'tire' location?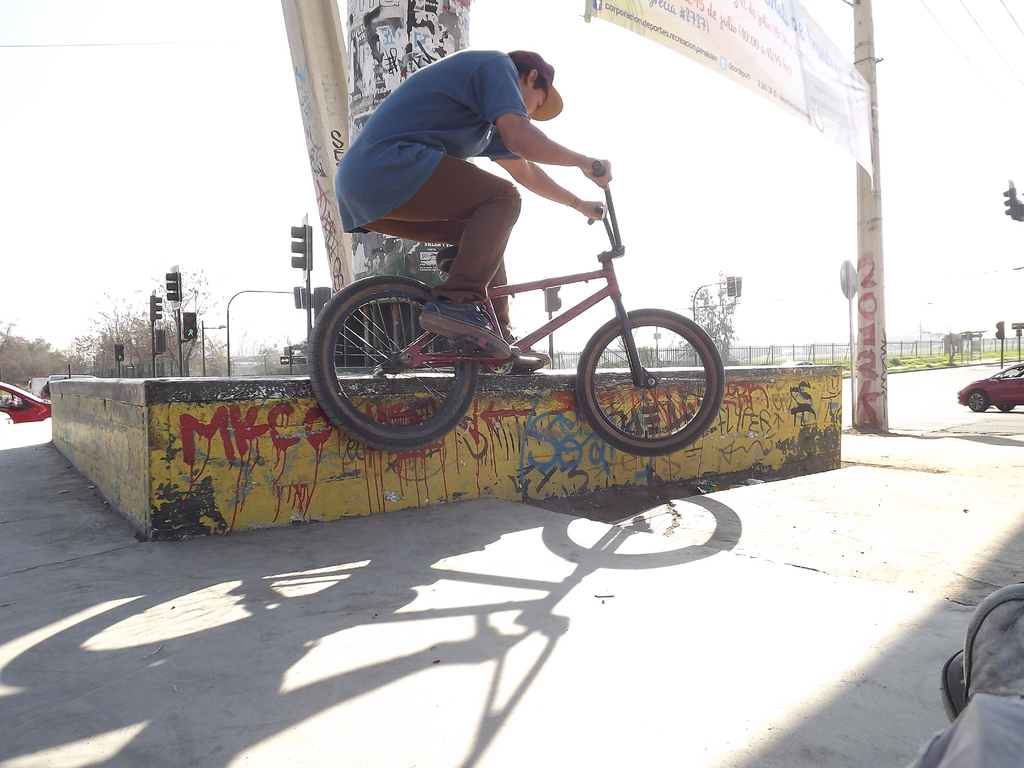
<box>968,393,986,412</box>
